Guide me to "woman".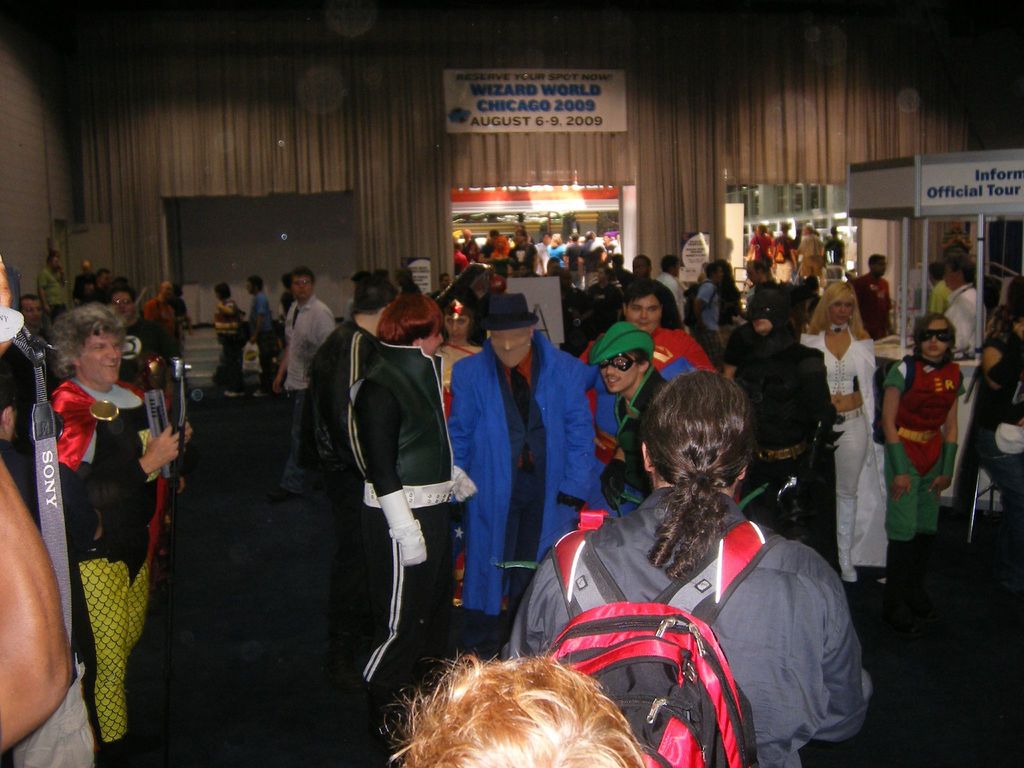
Guidance: {"x1": 808, "y1": 290, "x2": 876, "y2": 591}.
